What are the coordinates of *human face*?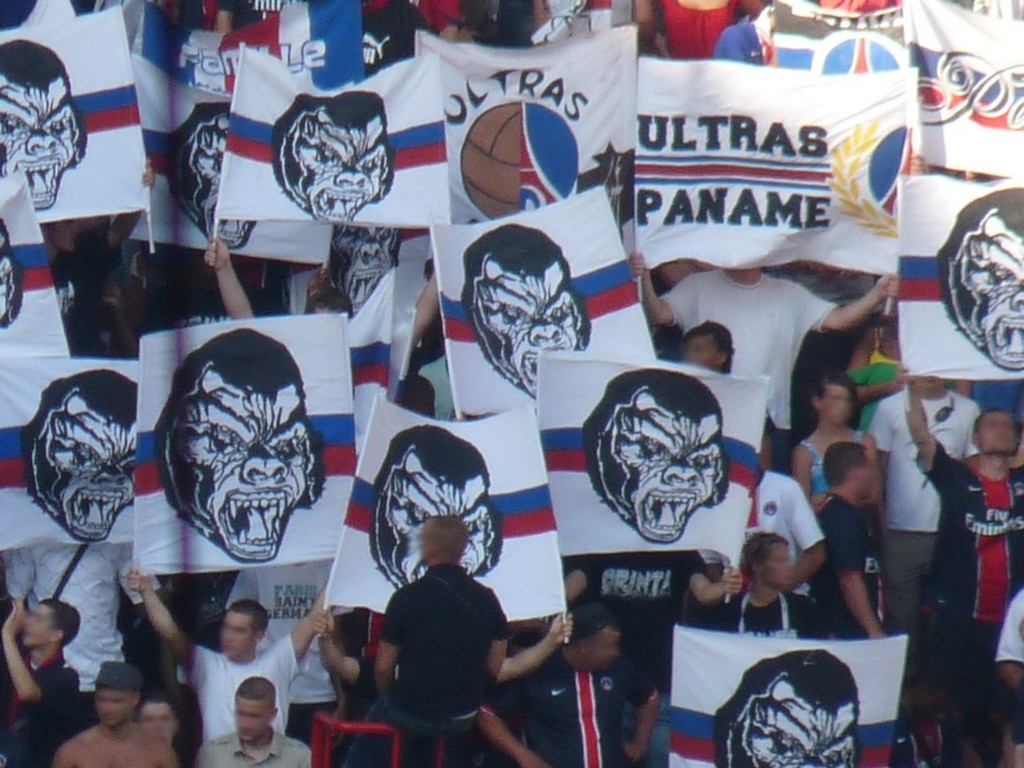
[822,381,855,426].
